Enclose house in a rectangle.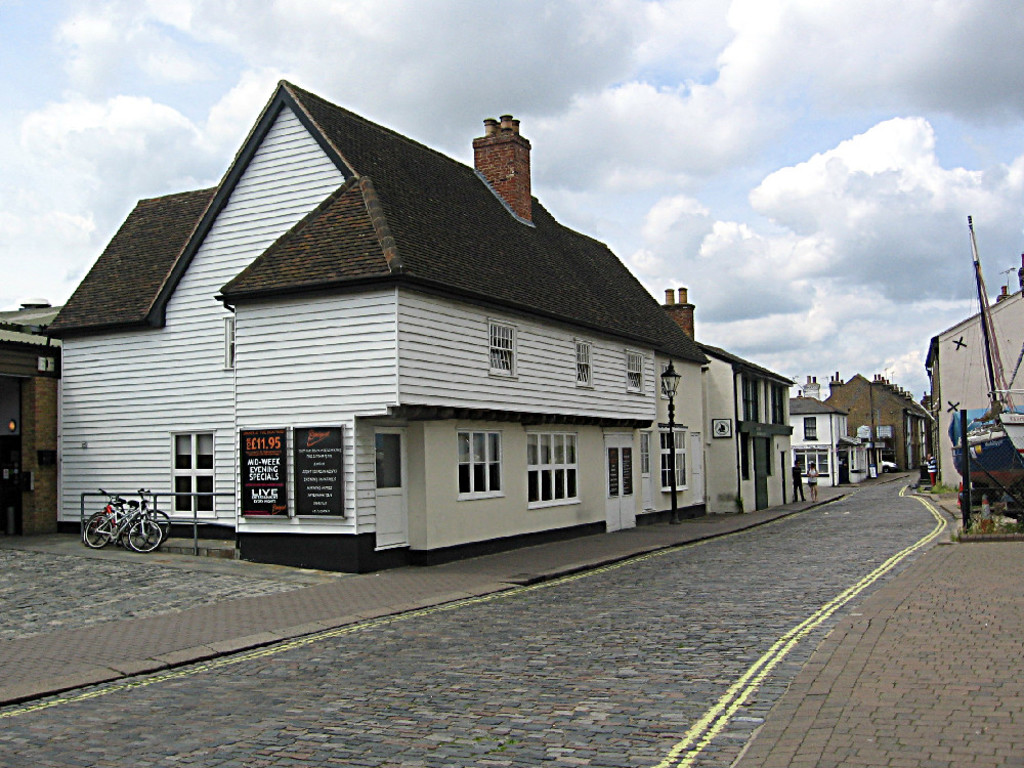
crop(776, 387, 886, 495).
